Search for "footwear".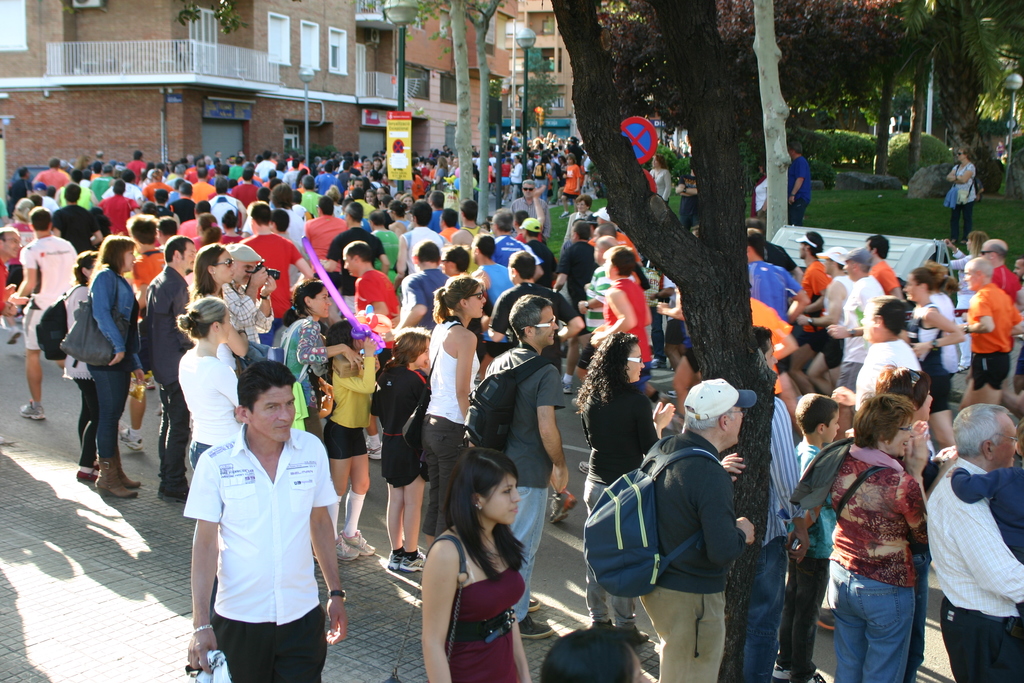
Found at l=578, t=460, r=591, b=477.
